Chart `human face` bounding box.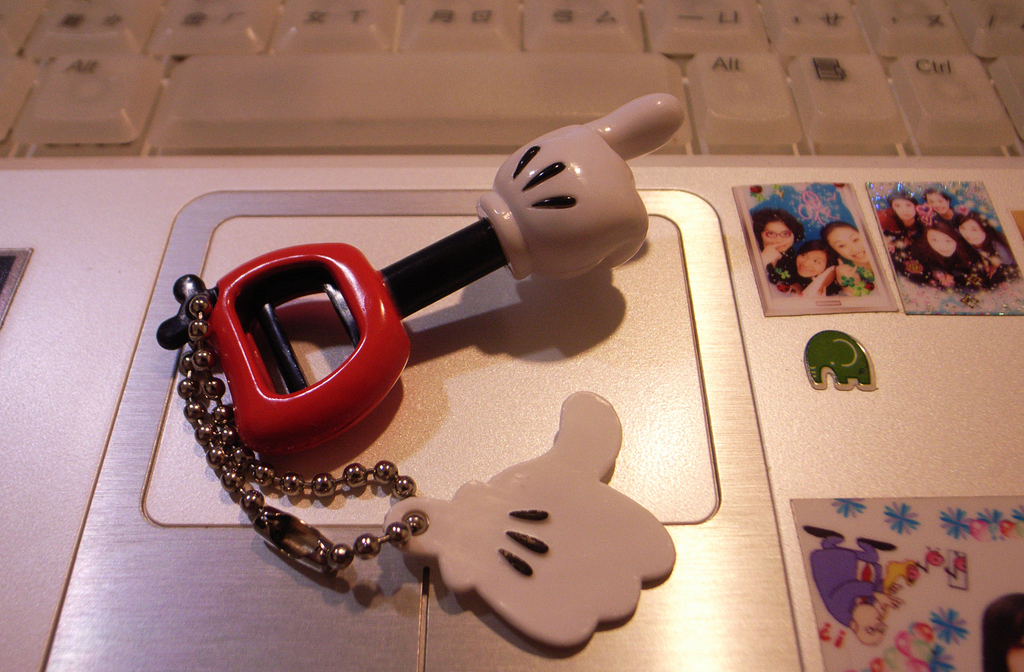
Charted: (960,218,986,244).
